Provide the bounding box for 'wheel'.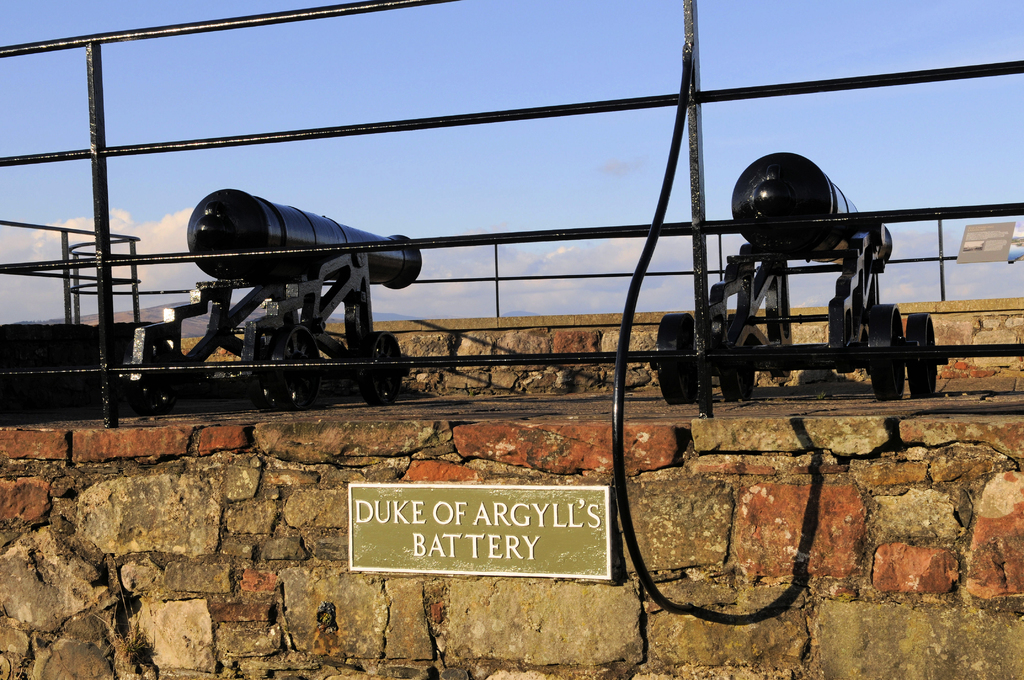
<box>655,311,693,401</box>.
